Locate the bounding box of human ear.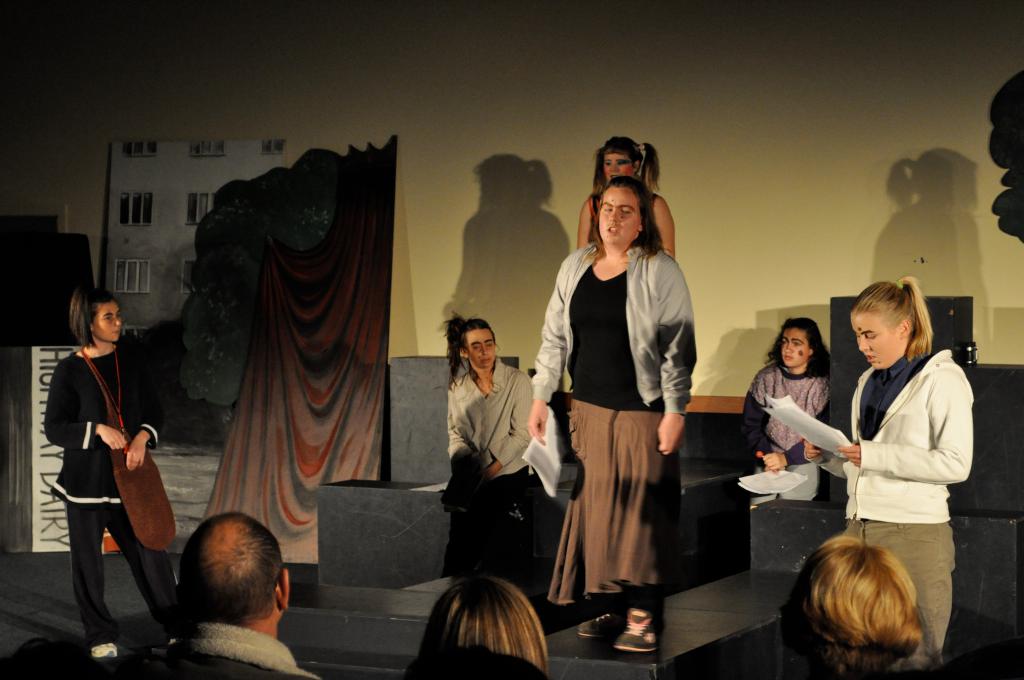
Bounding box: x1=460 y1=349 x2=468 y2=358.
